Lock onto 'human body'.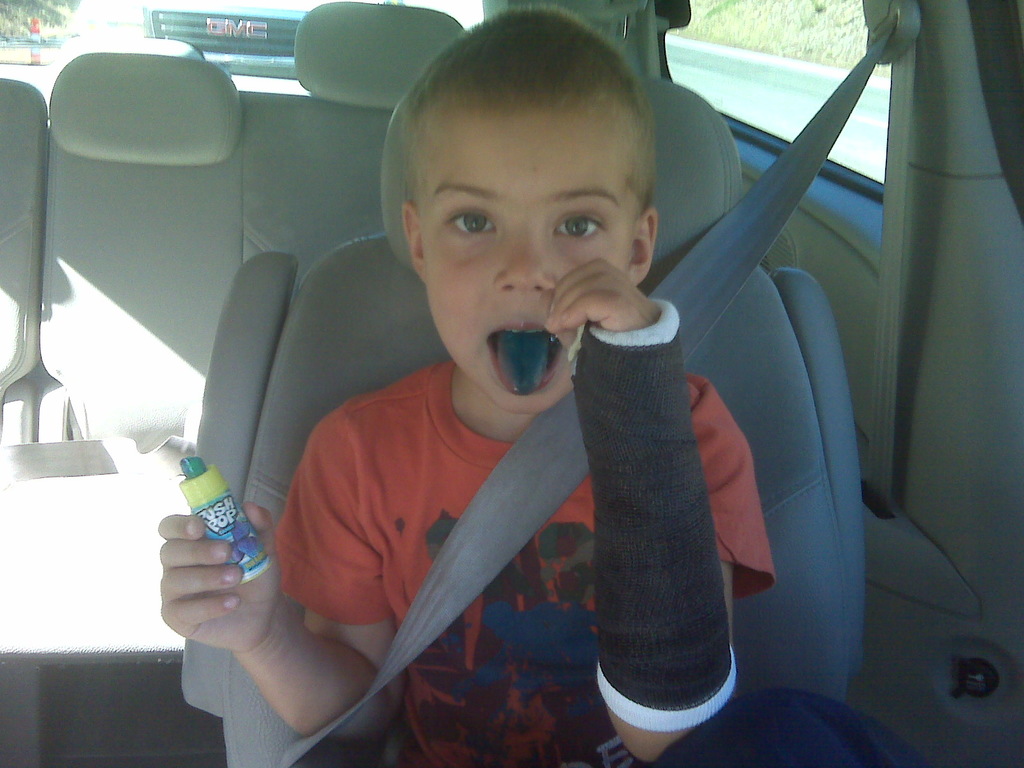
Locked: select_region(209, 38, 828, 747).
